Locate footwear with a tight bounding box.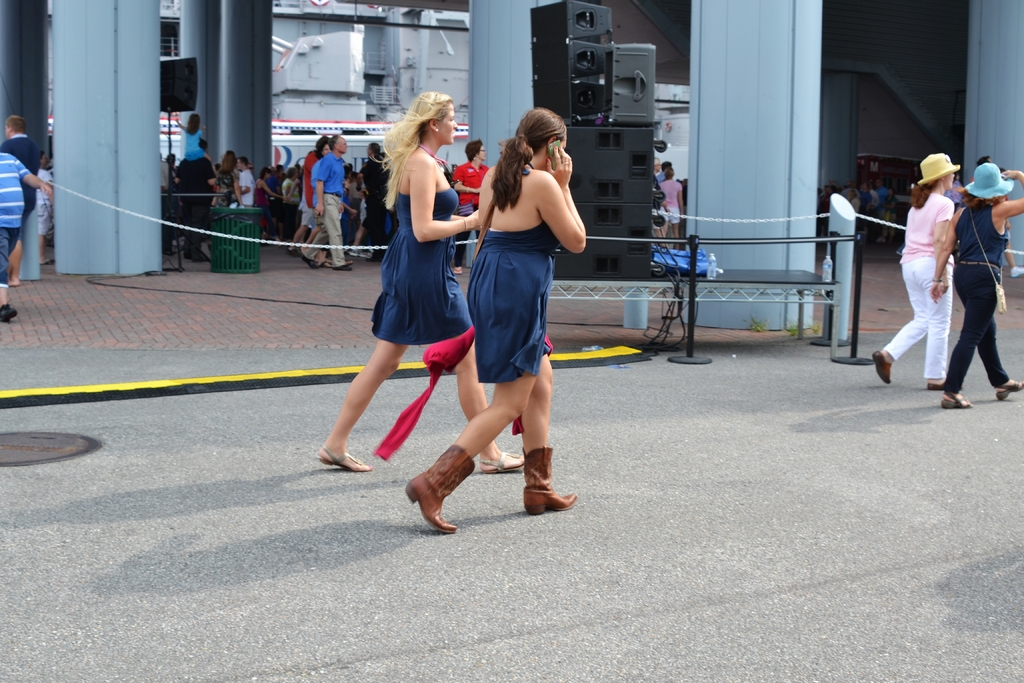
left=943, top=396, right=971, bottom=408.
